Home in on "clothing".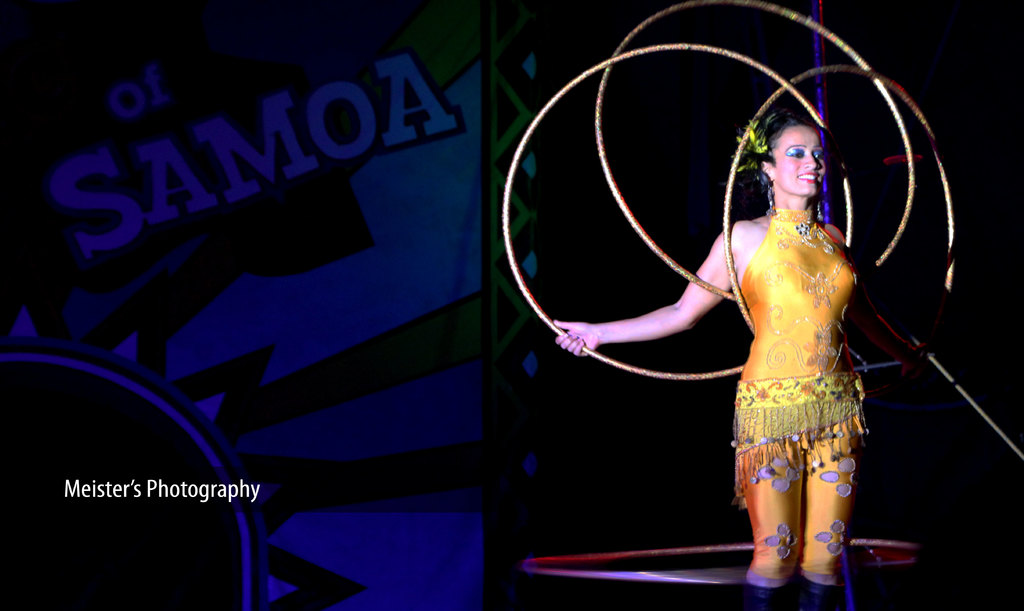
Homed in at [728,185,867,530].
